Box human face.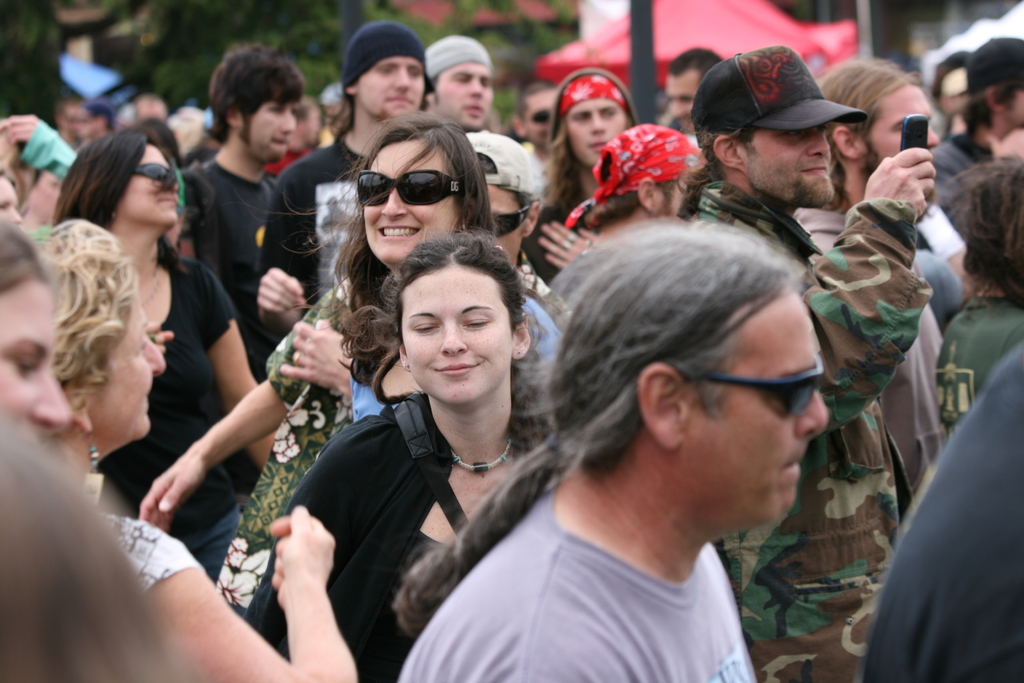
{"left": 685, "top": 288, "right": 813, "bottom": 509}.
